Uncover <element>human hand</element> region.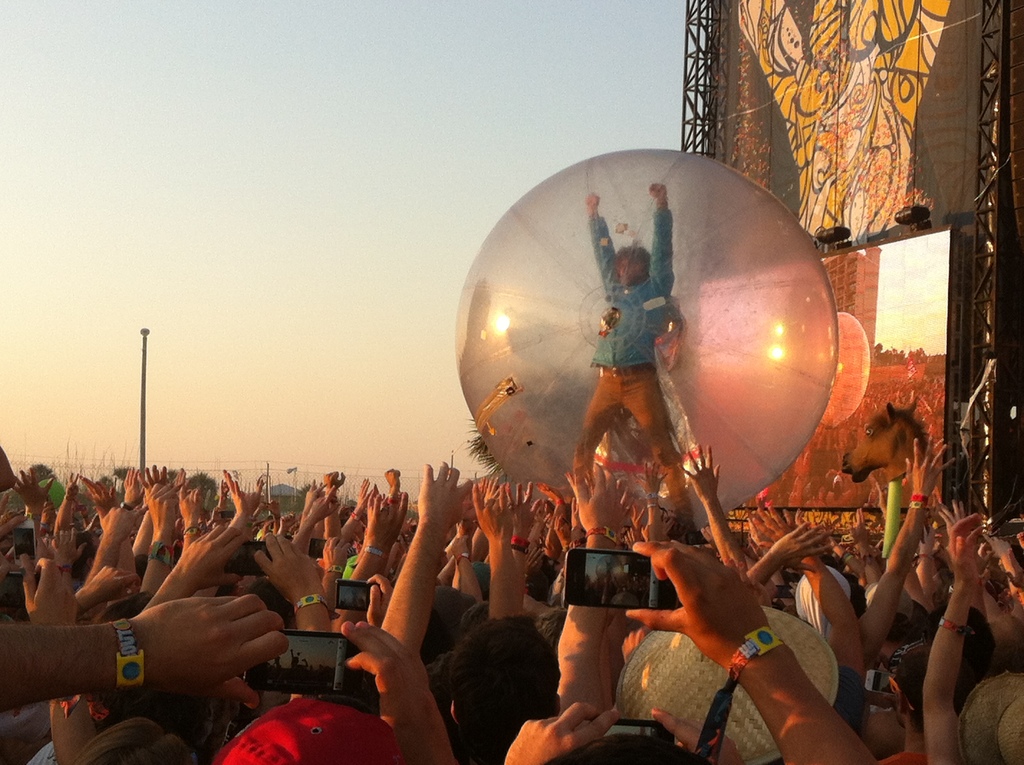
Uncovered: (250,473,264,514).
